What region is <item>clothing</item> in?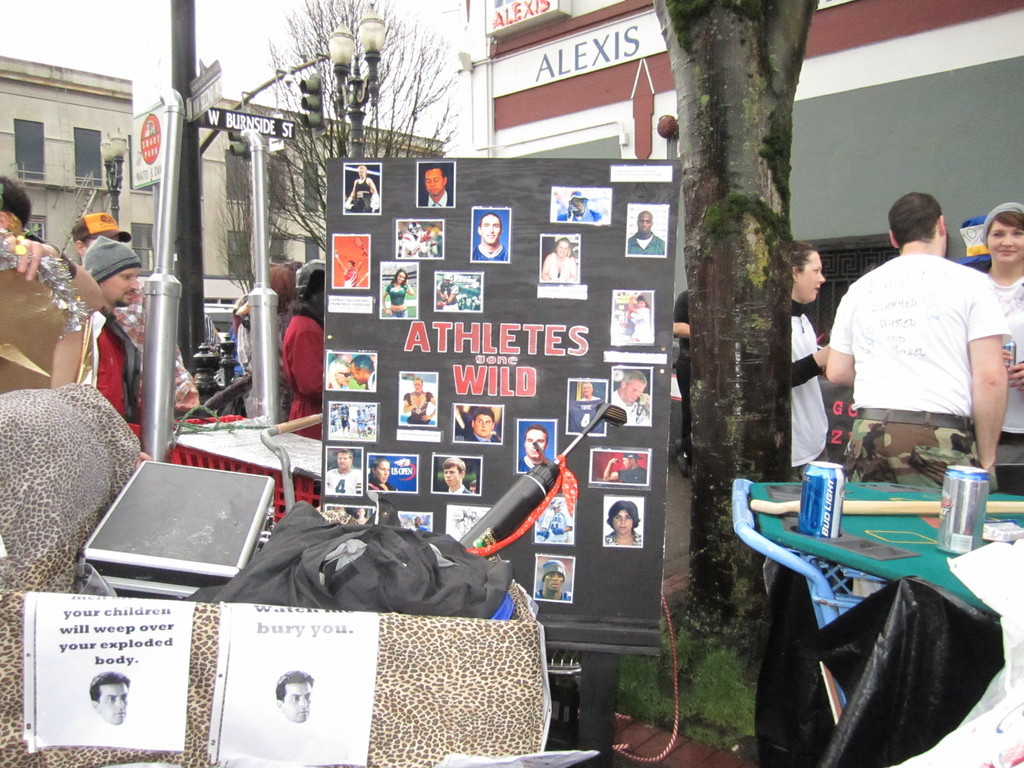
<region>612, 389, 650, 424</region>.
